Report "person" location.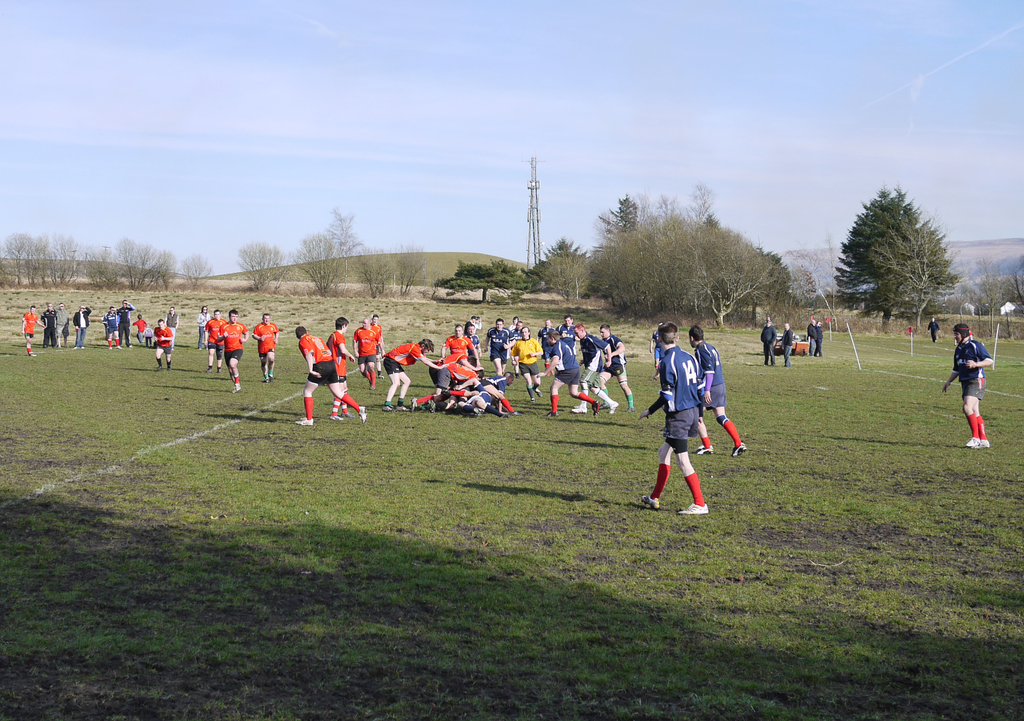
Report: [636,325,716,517].
